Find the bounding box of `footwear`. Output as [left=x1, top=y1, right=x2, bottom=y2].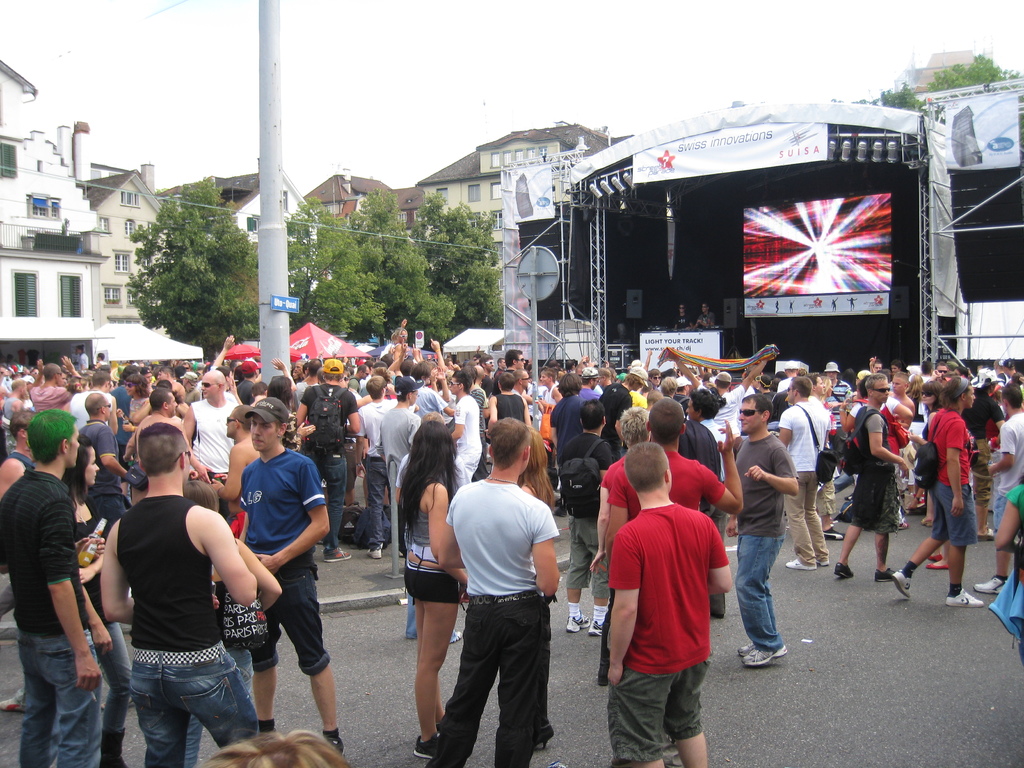
[left=918, top=515, right=938, bottom=529].
